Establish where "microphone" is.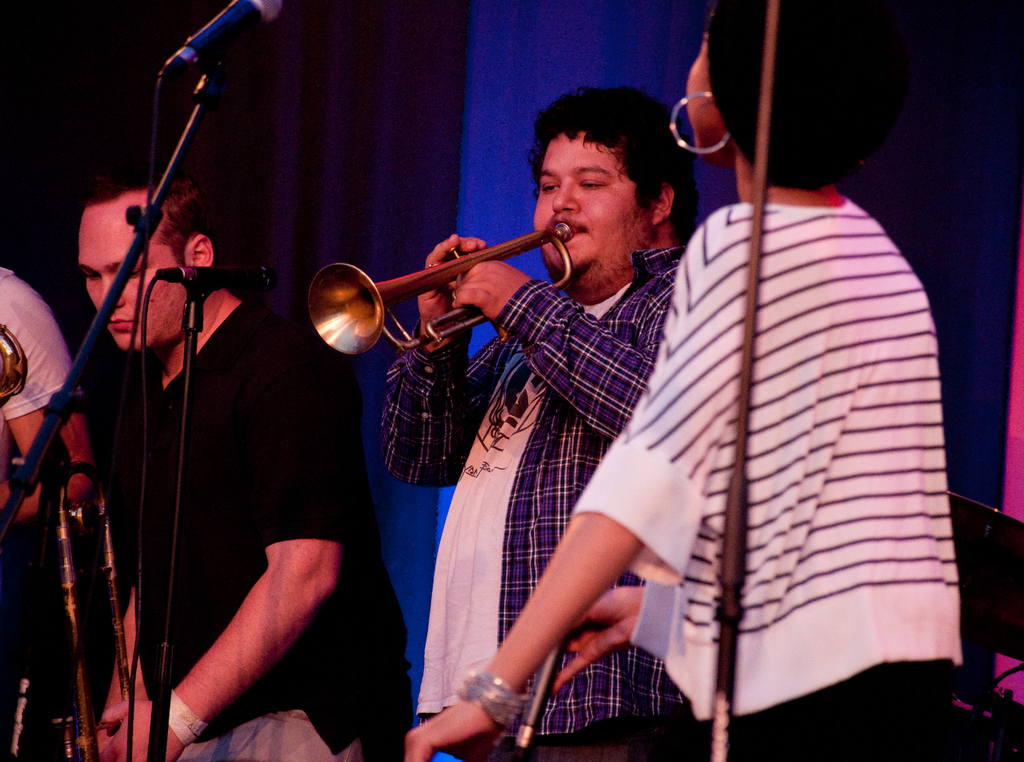
Established at bbox=[163, 0, 294, 81].
